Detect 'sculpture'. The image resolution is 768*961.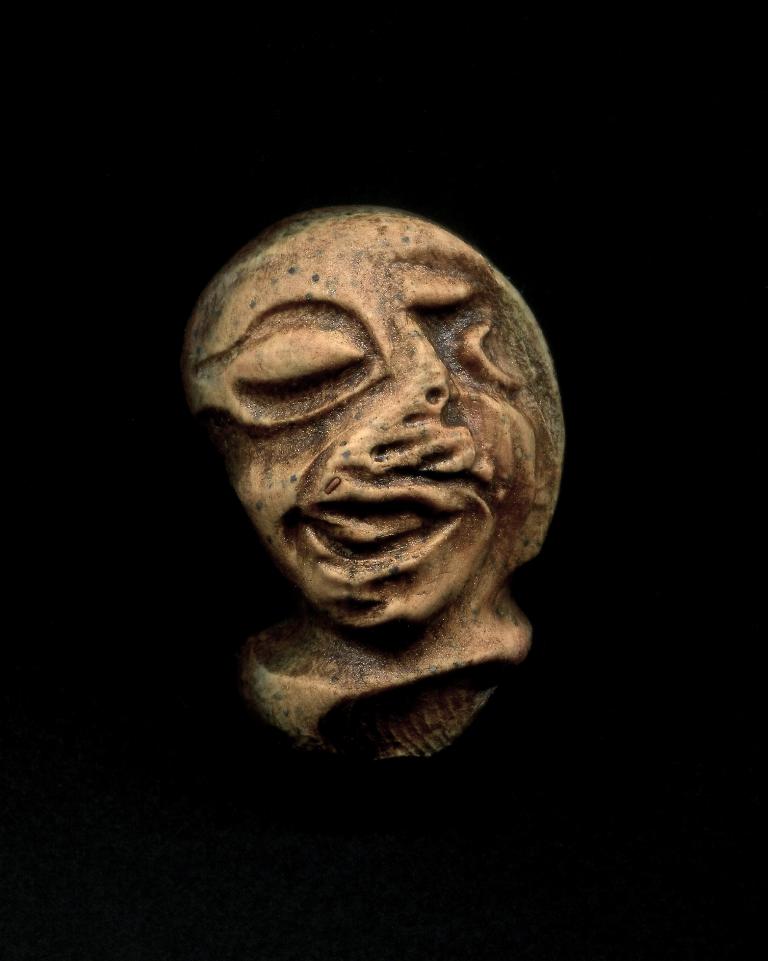
[178,150,565,763].
